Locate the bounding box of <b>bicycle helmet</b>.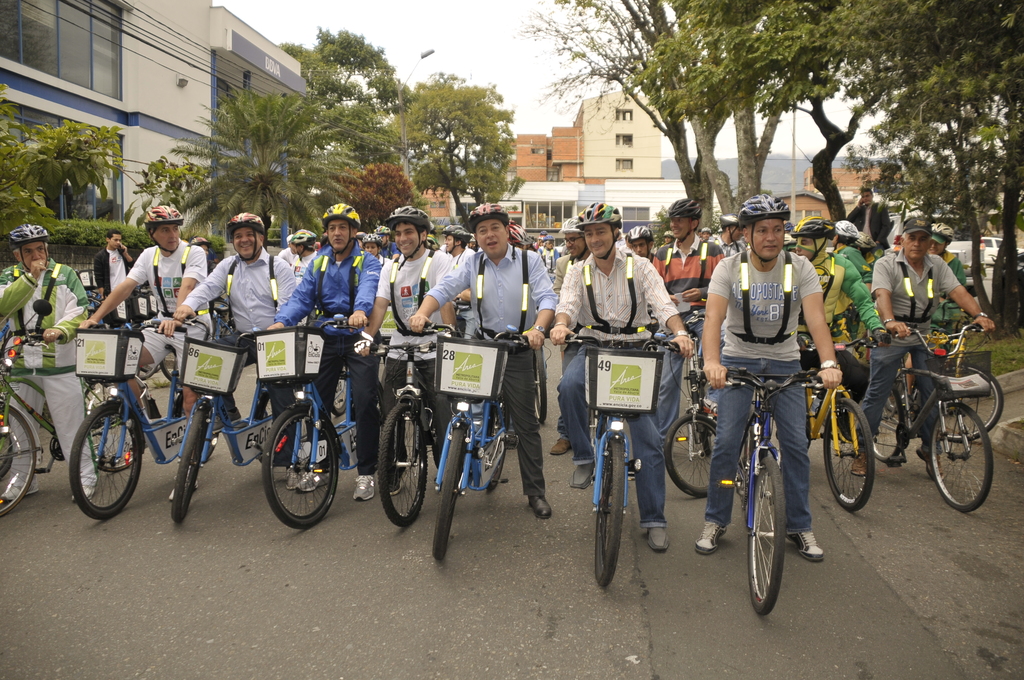
Bounding box: 829,221,863,239.
